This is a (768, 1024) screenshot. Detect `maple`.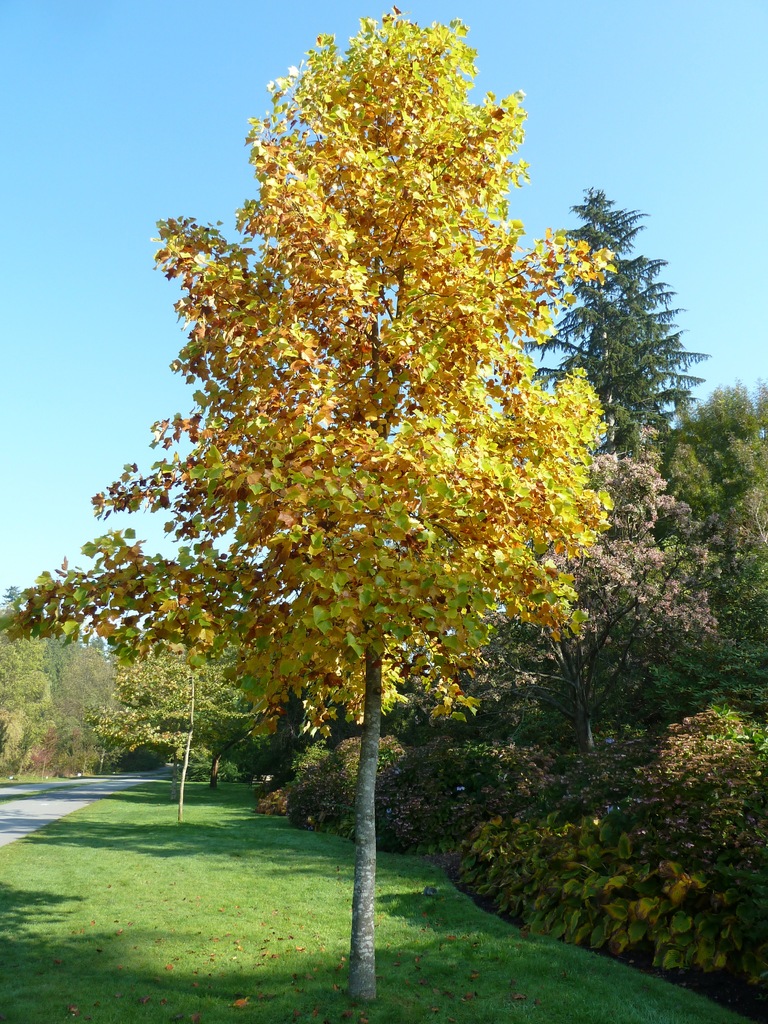
<bbox>112, 10, 609, 1012</bbox>.
